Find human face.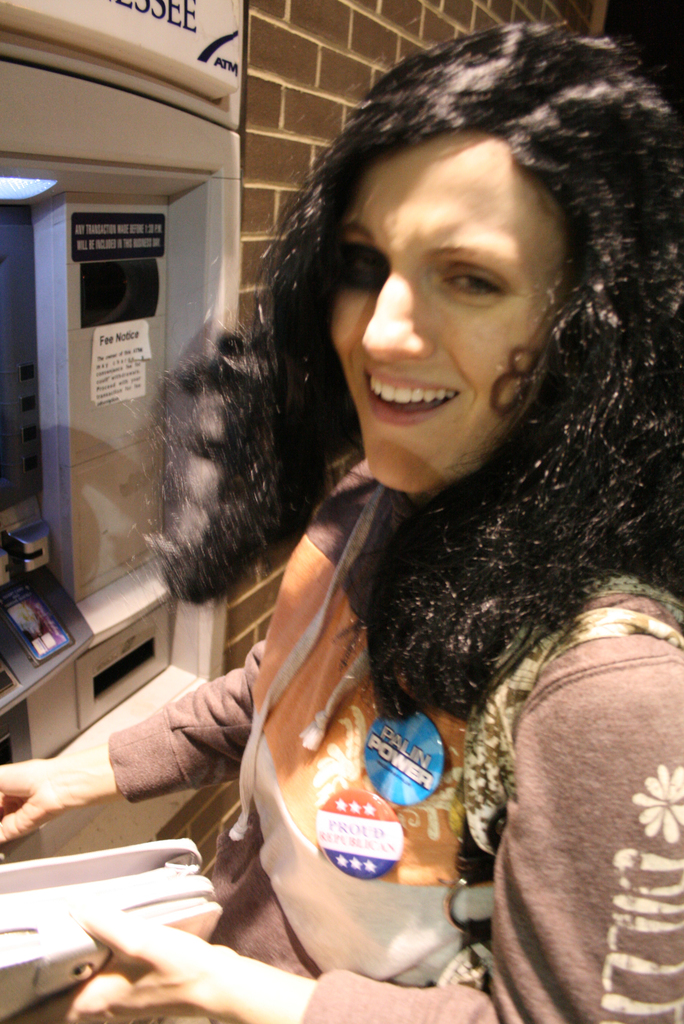
pyautogui.locateOnScreen(330, 131, 567, 495).
